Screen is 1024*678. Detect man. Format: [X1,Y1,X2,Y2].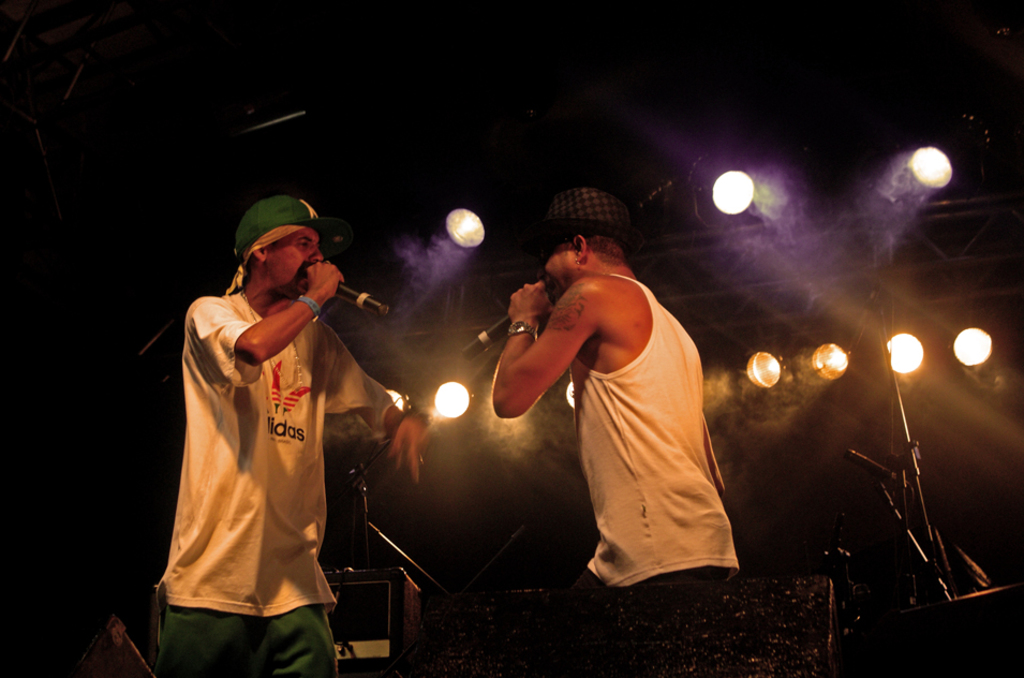
[483,200,746,602].
